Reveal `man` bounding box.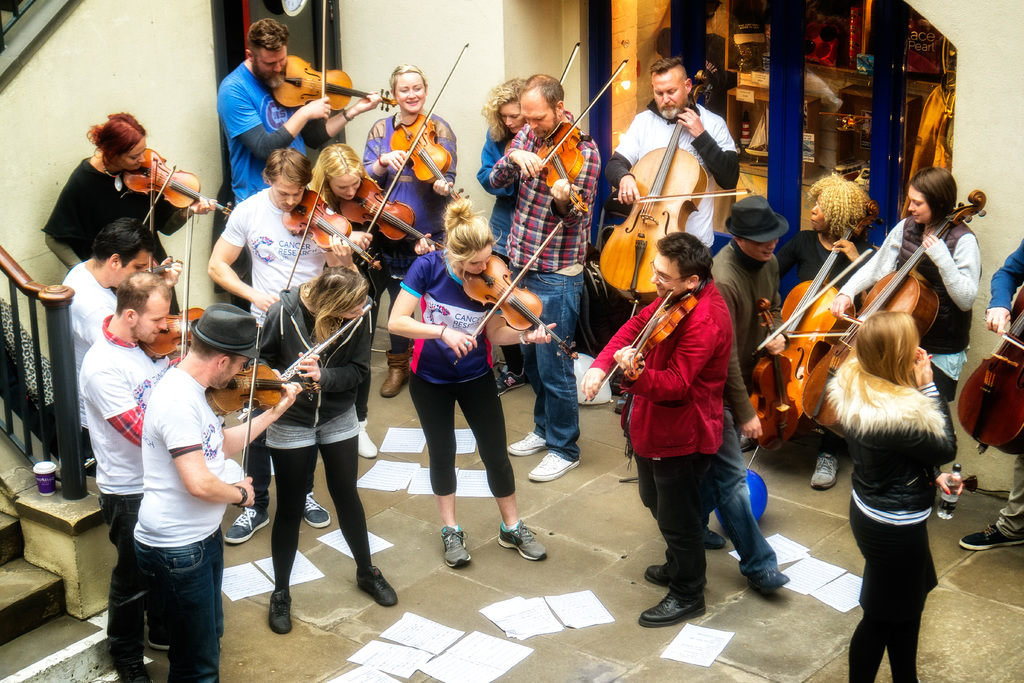
Revealed: <bbox>701, 195, 786, 552</bbox>.
